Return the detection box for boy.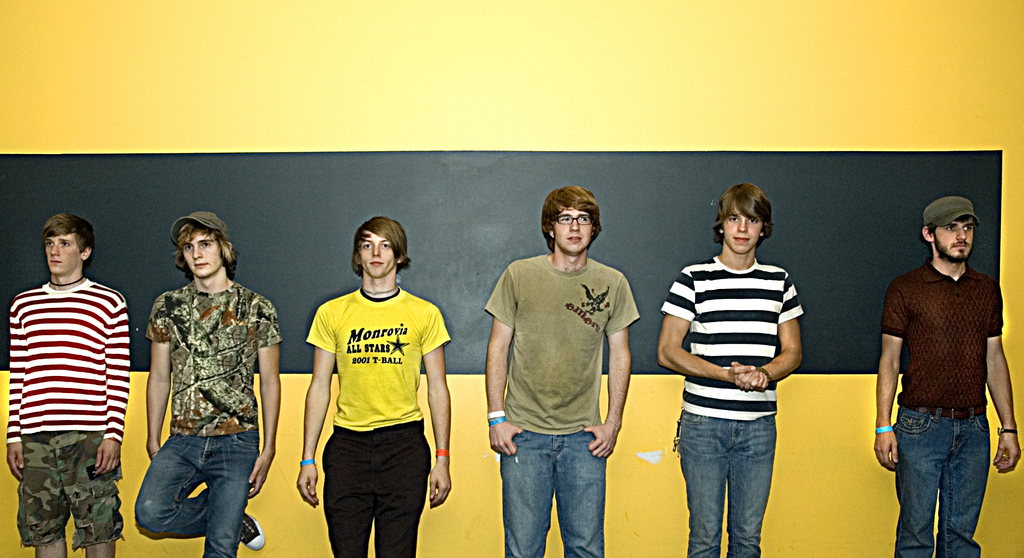
<box>658,182,803,557</box>.
